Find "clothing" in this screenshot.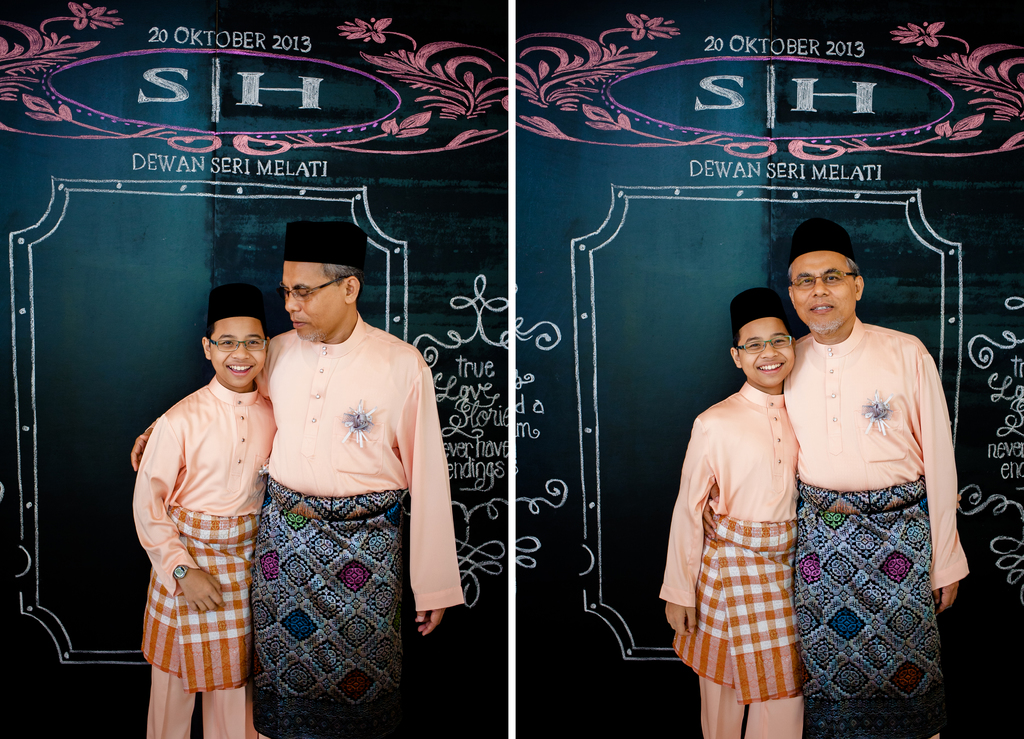
The bounding box for "clothing" is (x1=657, y1=384, x2=800, y2=738).
